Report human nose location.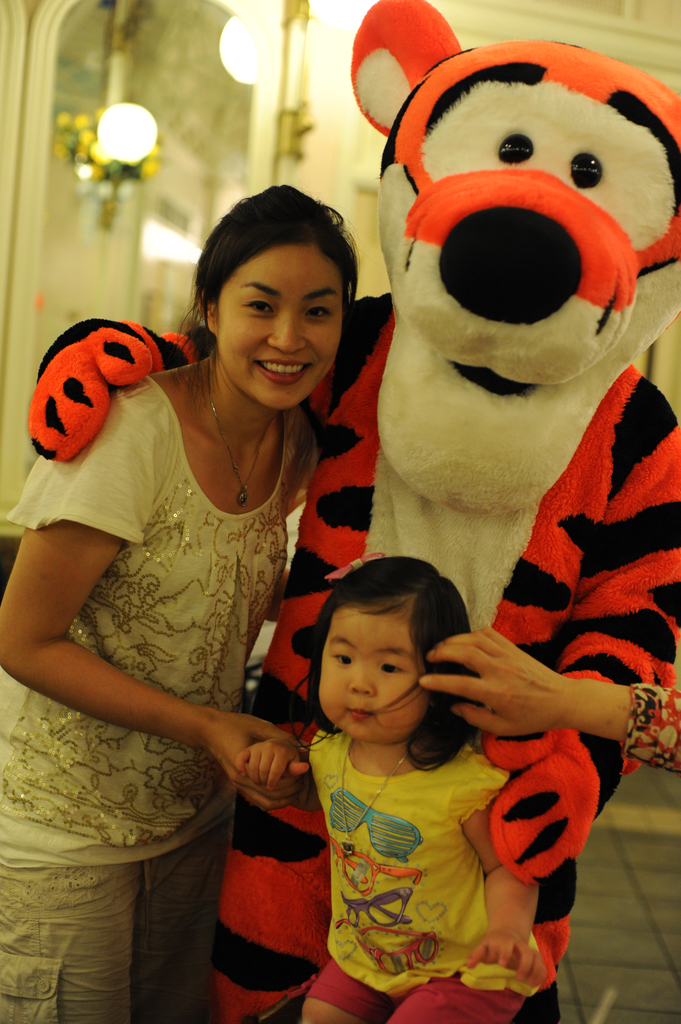
Report: x1=346 y1=657 x2=378 y2=698.
